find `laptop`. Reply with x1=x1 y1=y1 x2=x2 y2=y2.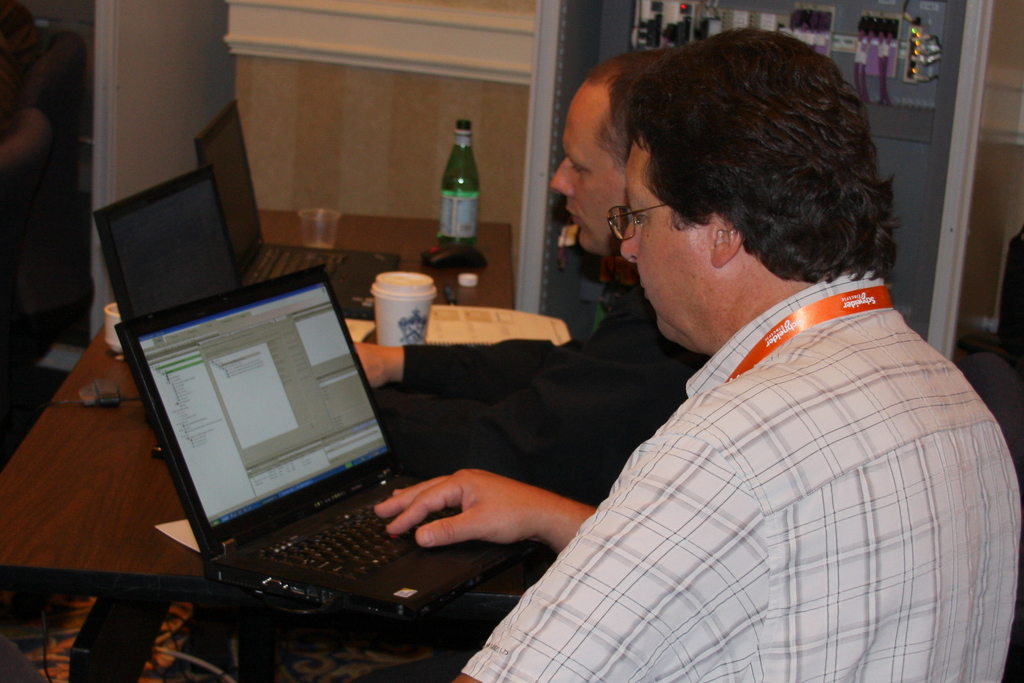
x1=196 y1=97 x2=399 y2=324.
